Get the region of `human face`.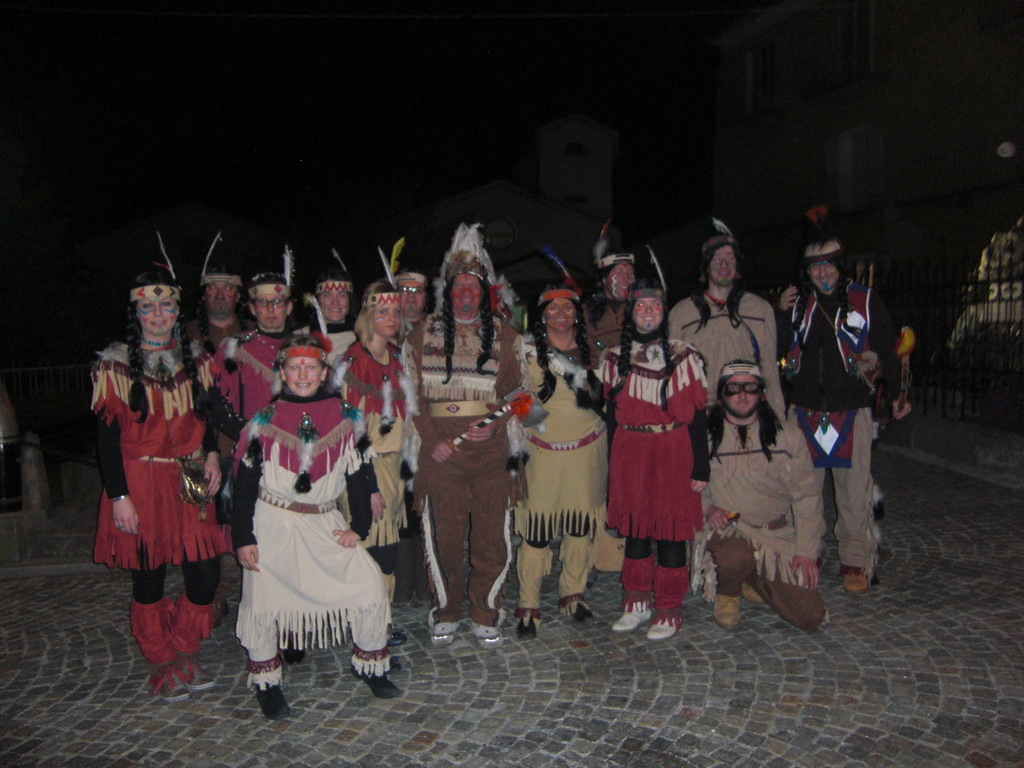
region(636, 294, 660, 335).
